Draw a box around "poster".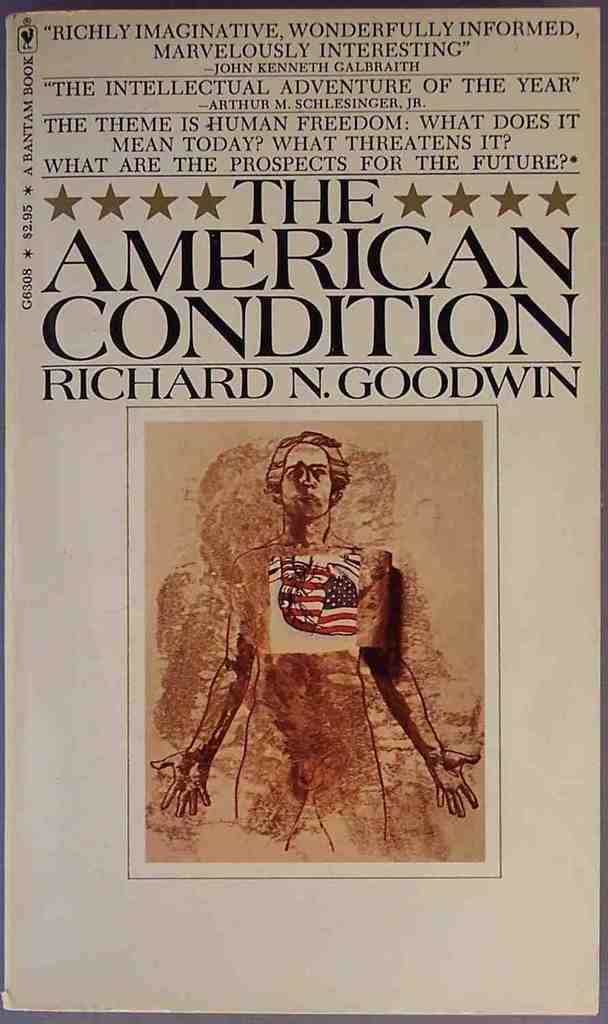
(left=0, top=3, right=607, bottom=1023).
